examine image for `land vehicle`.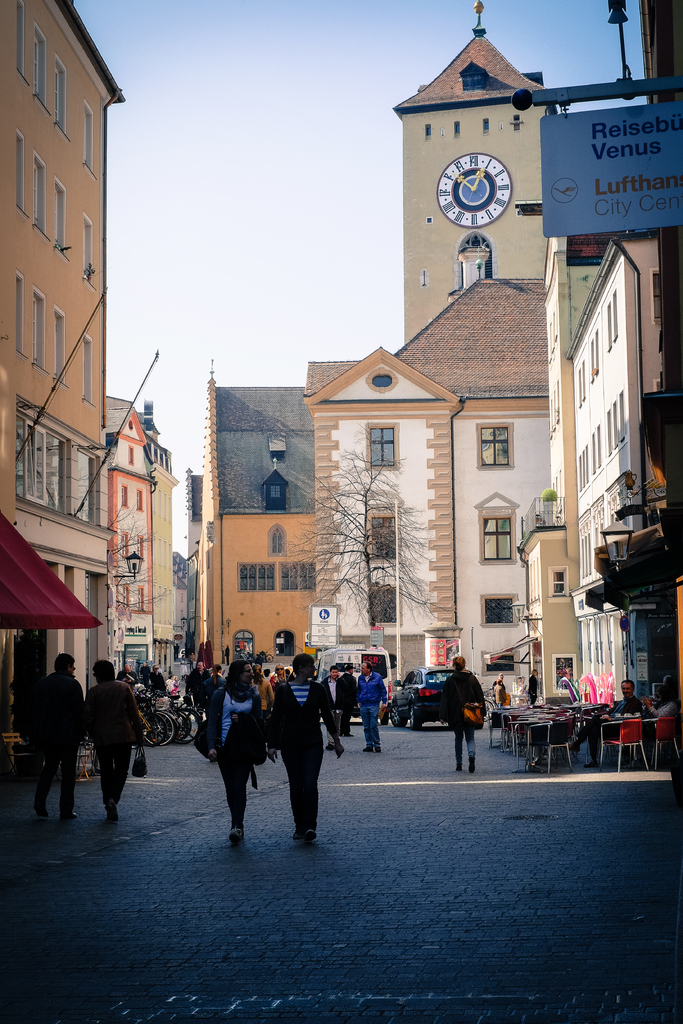
Examination result: pyautogui.locateOnScreen(322, 650, 392, 714).
